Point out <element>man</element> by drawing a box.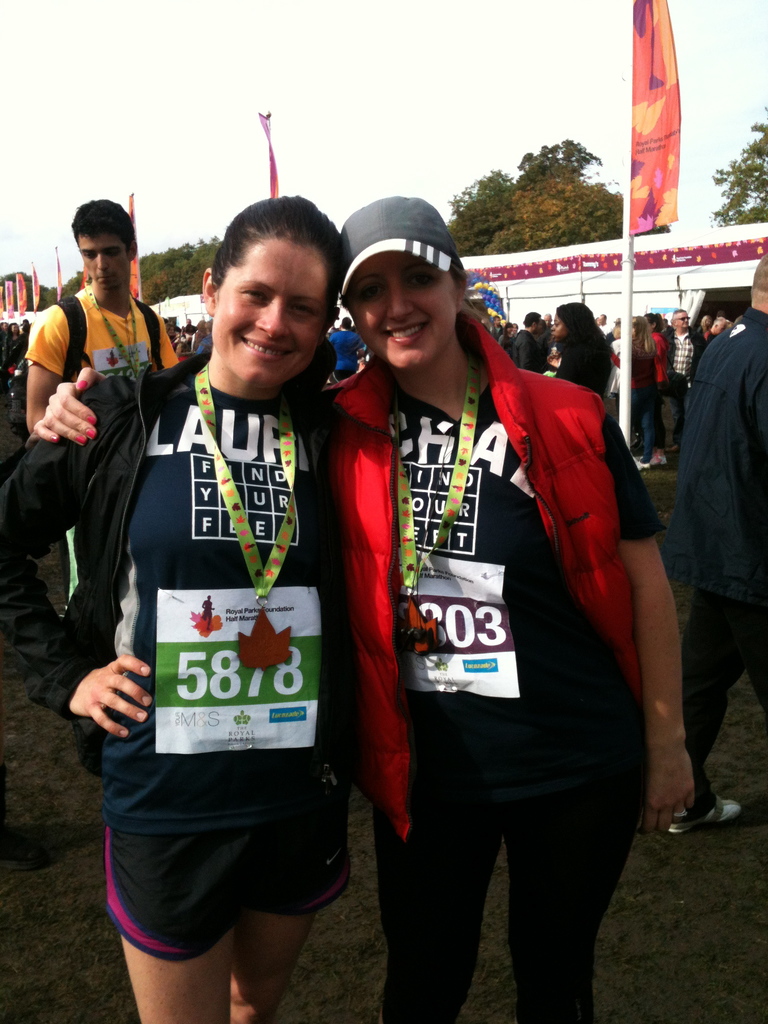
24/198/187/776.
